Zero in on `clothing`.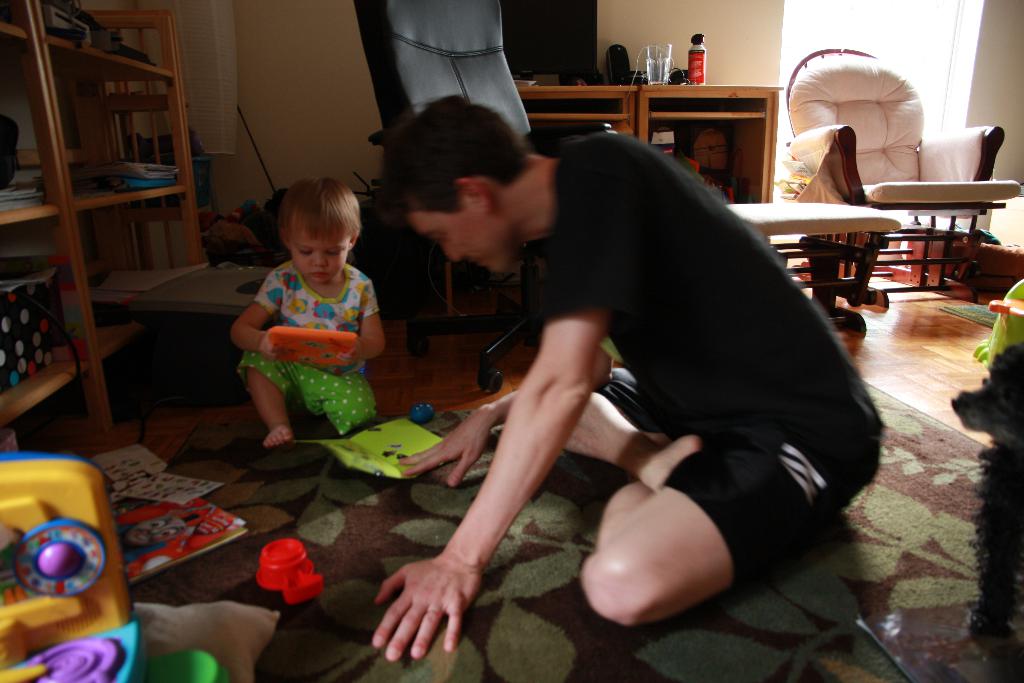
Zeroed in: <box>236,231,389,451</box>.
